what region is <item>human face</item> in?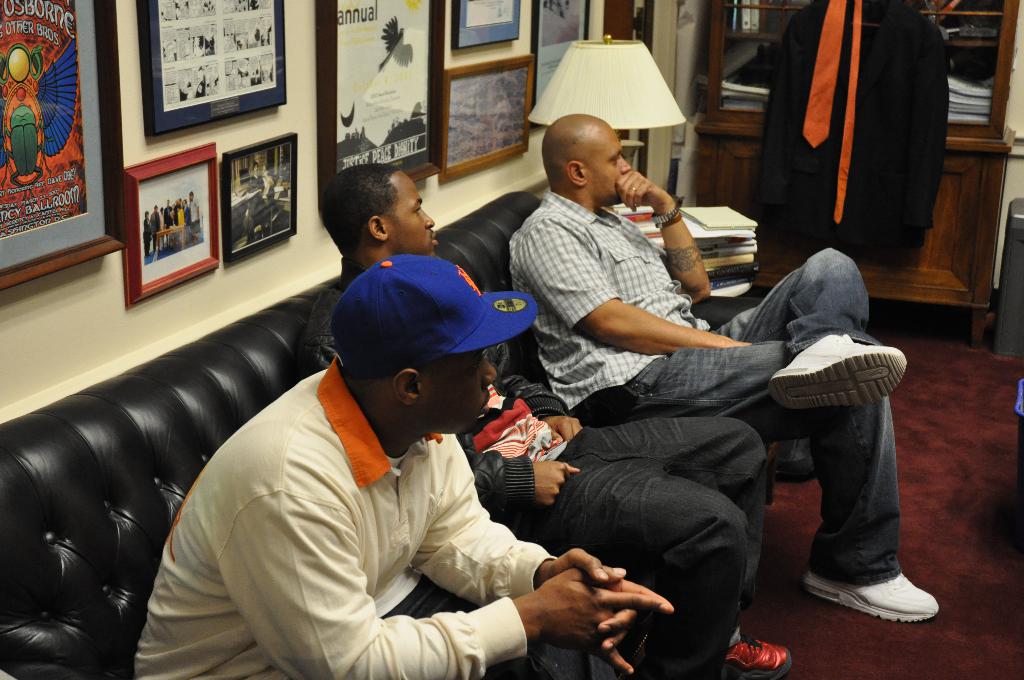
region(387, 174, 438, 258).
